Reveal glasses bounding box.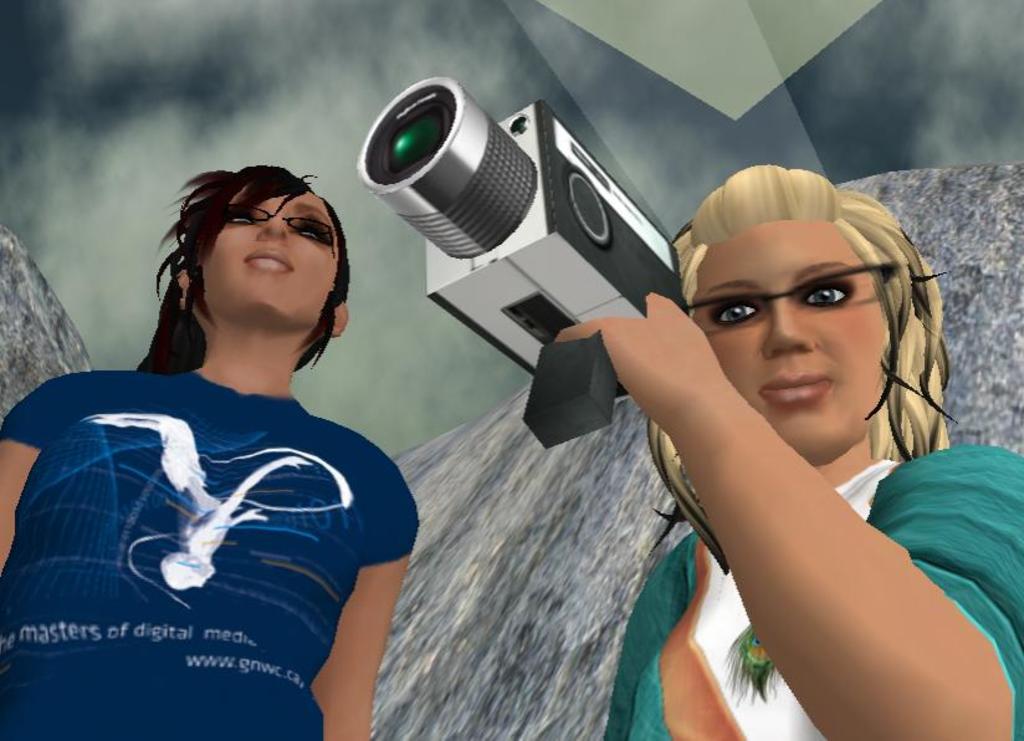
Revealed: [682,262,901,337].
